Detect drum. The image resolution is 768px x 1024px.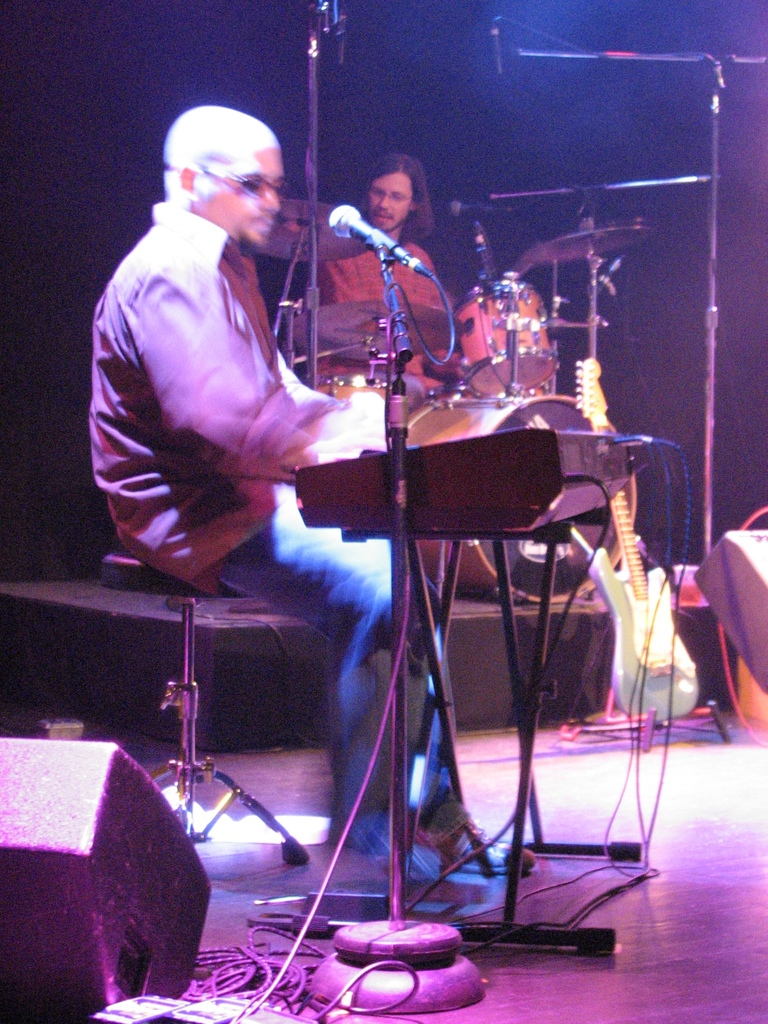
<box>454,277,559,396</box>.
